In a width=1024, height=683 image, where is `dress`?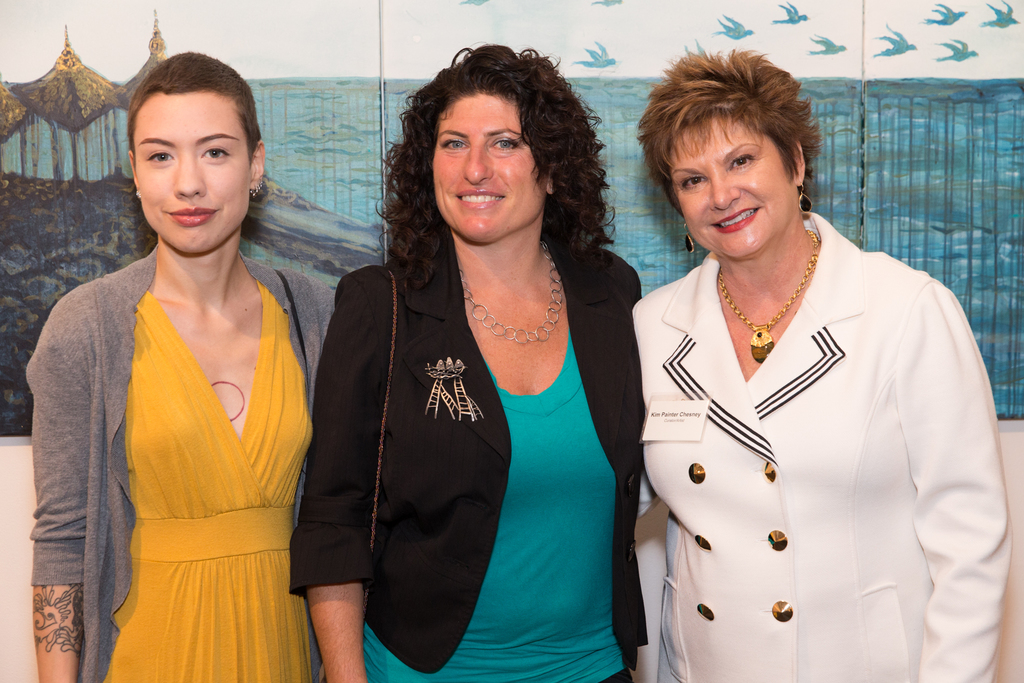
crop(288, 254, 638, 682).
